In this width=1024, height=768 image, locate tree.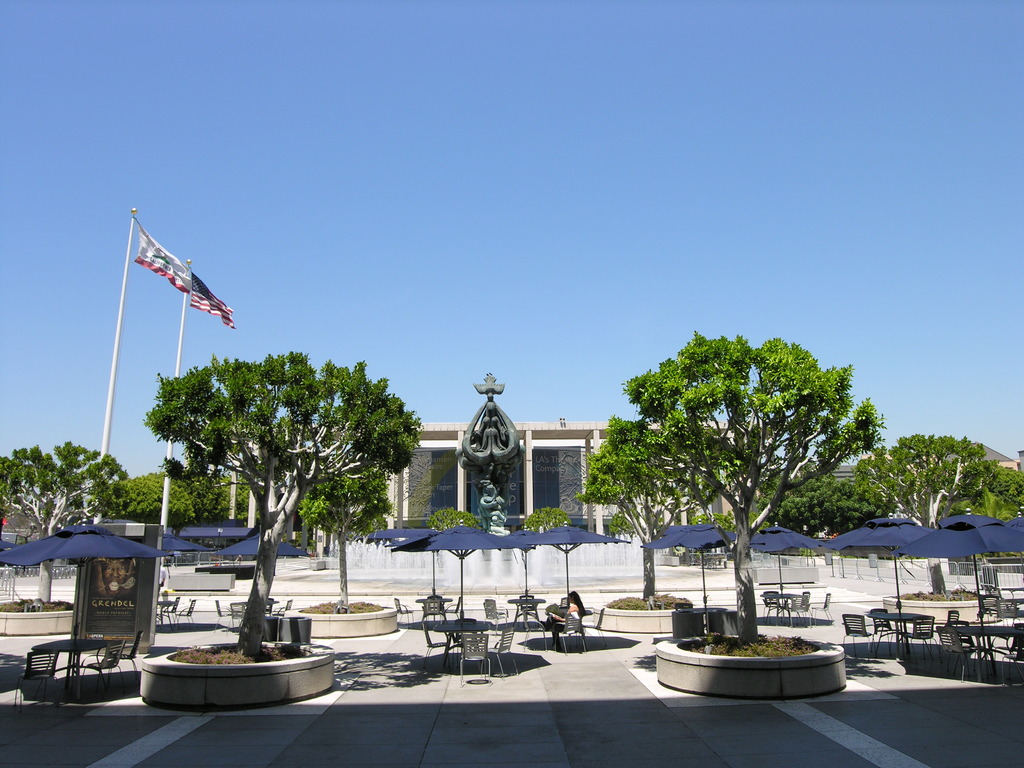
Bounding box: pyautogui.locateOnScreen(578, 331, 895, 659).
